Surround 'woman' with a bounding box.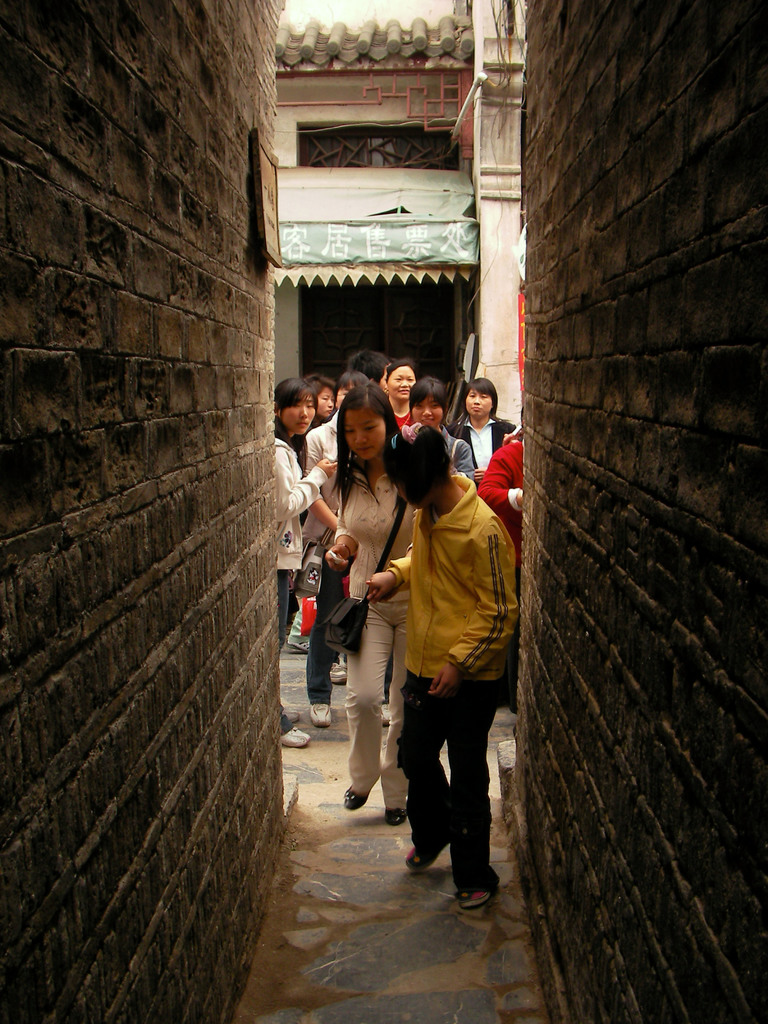
bbox(392, 383, 484, 483).
